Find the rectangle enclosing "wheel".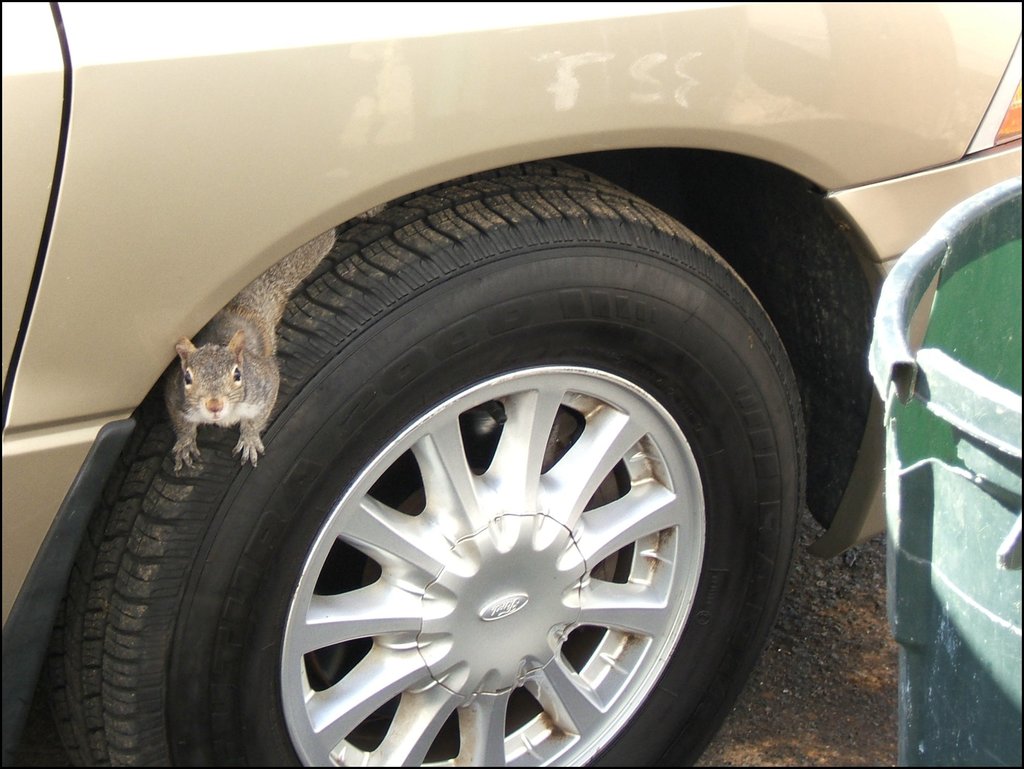
locate(125, 180, 856, 768).
